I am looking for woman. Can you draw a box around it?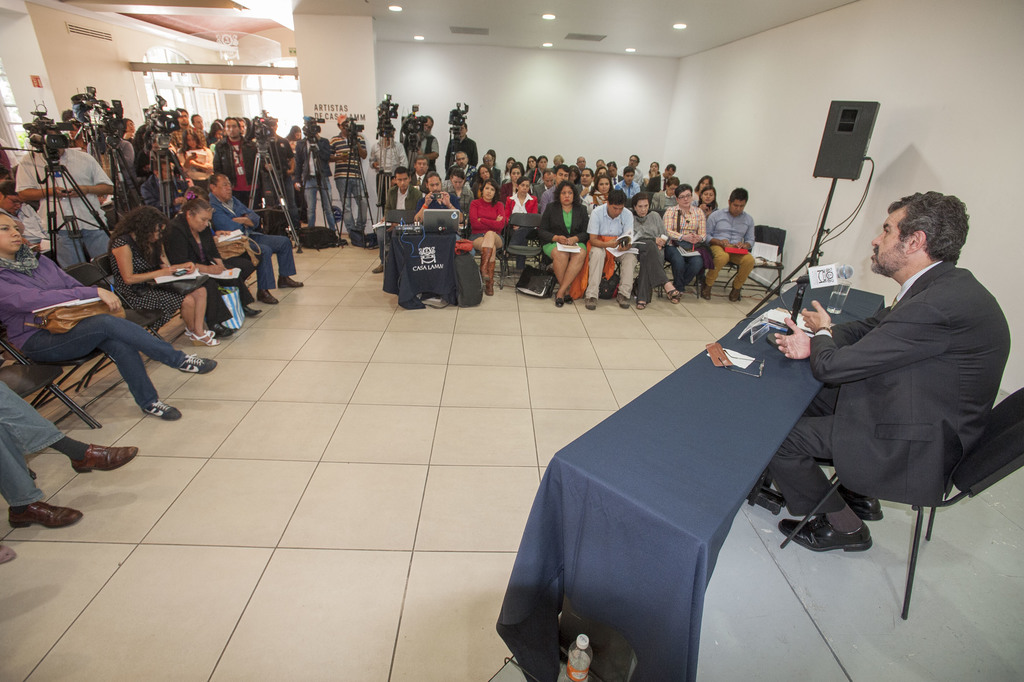
Sure, the bounding box is box(701, 184, 721, 224).
